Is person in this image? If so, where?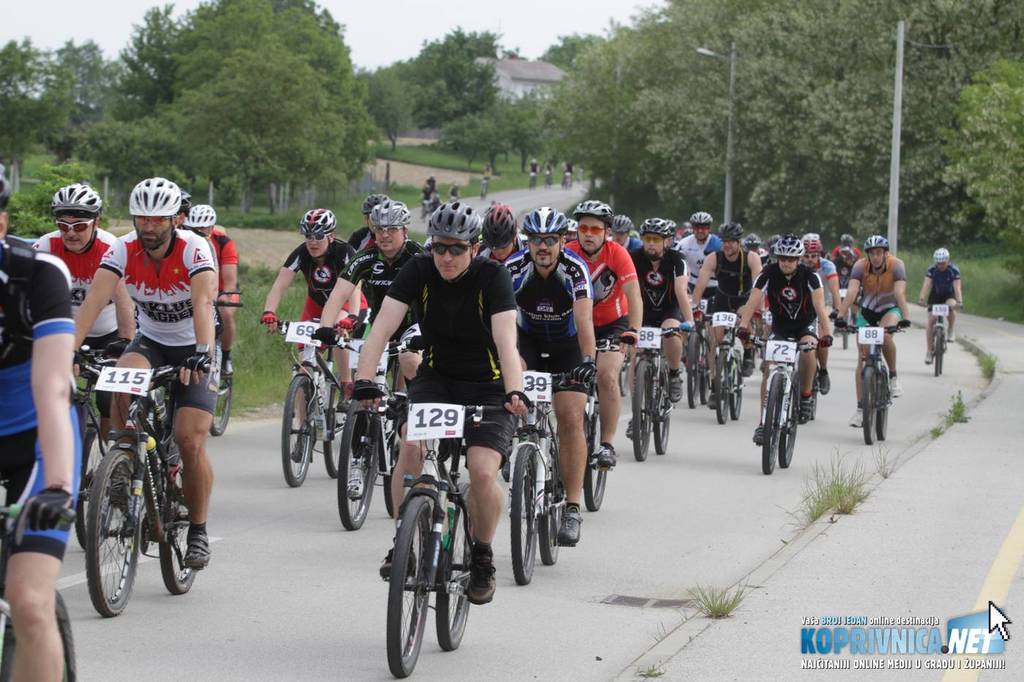
Yes, at [178, 206, 236, 377].
